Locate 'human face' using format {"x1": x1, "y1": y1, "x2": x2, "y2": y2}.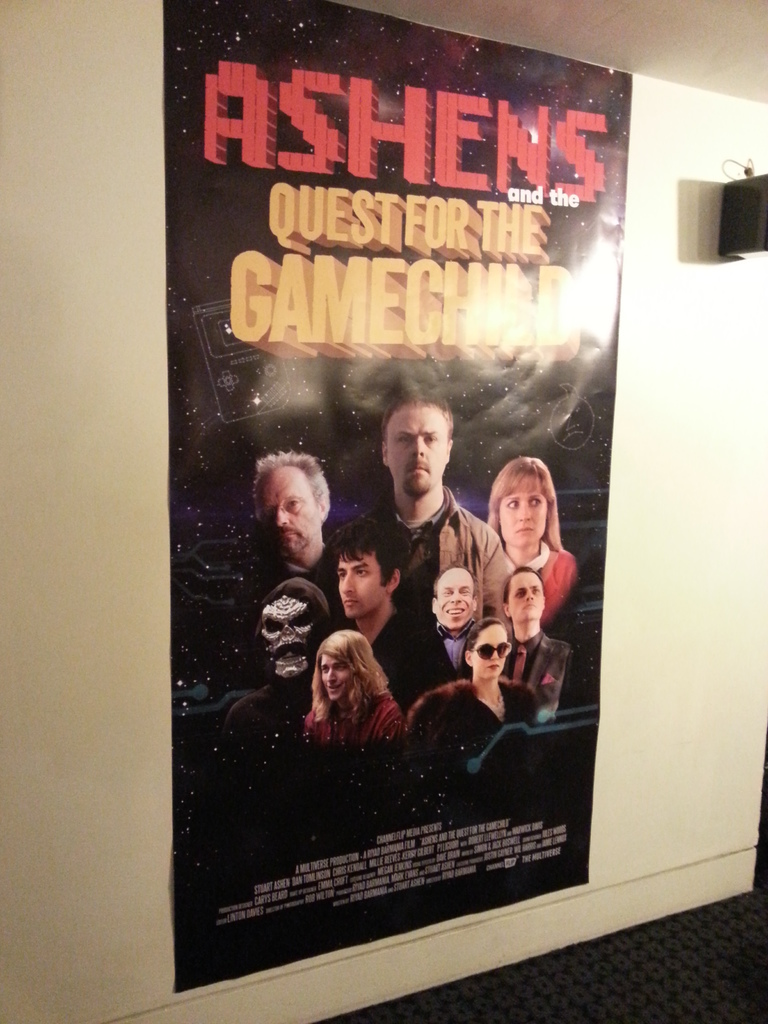
{"x1": 335, "y1": 554, "x2": 377, "y2": 620}.
